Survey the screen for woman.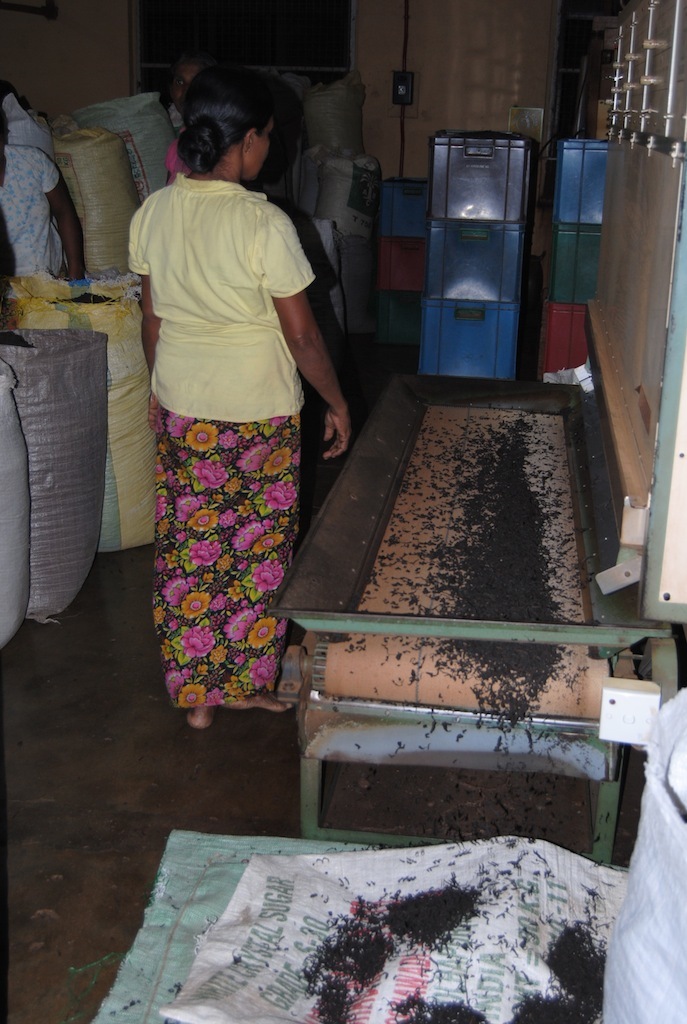
Survey found: detection(120, 83, 332, 754).
